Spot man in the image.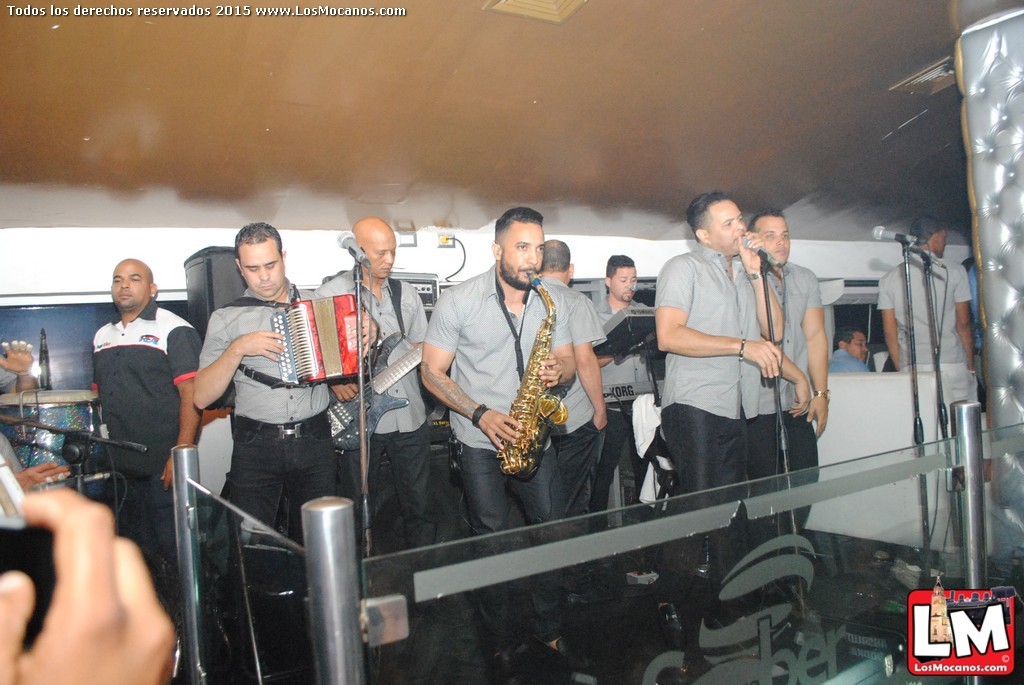
man found at <bbox>419, 206, 577, 684</bbox>.
